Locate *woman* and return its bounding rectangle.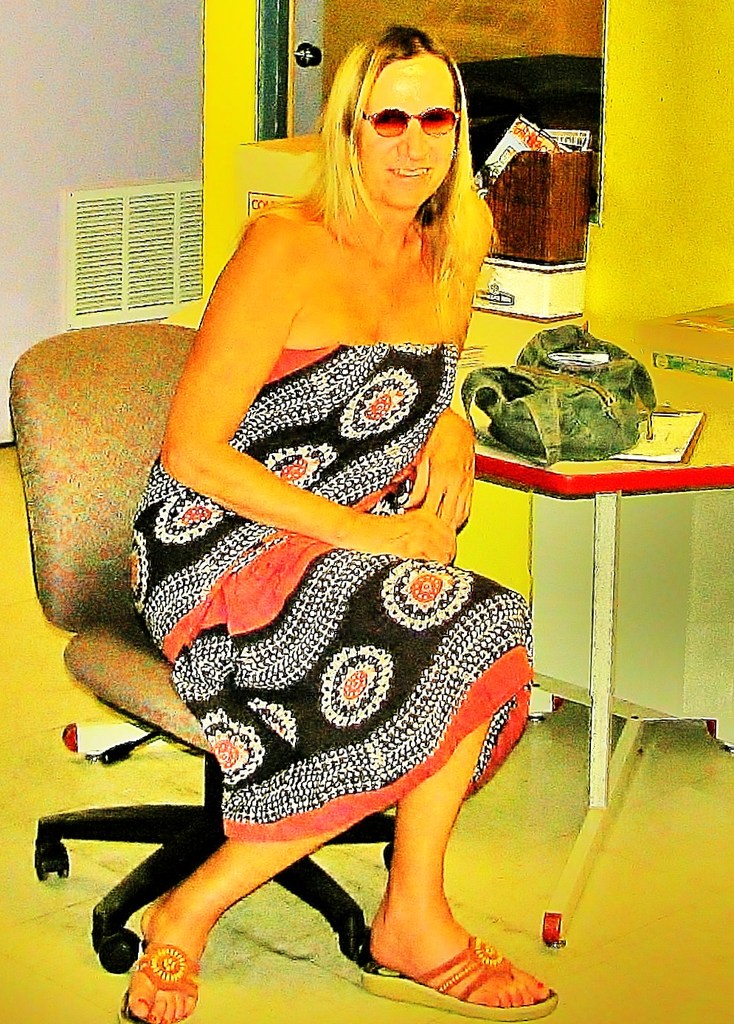
[70,52,583,962].
